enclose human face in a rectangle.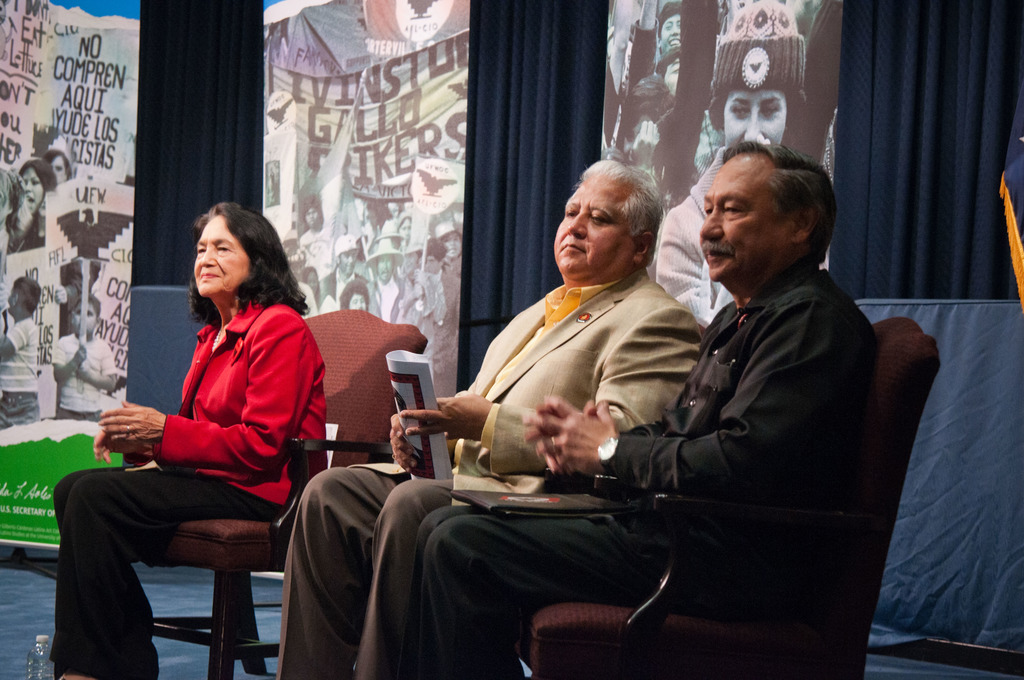
304 207 319 224.
